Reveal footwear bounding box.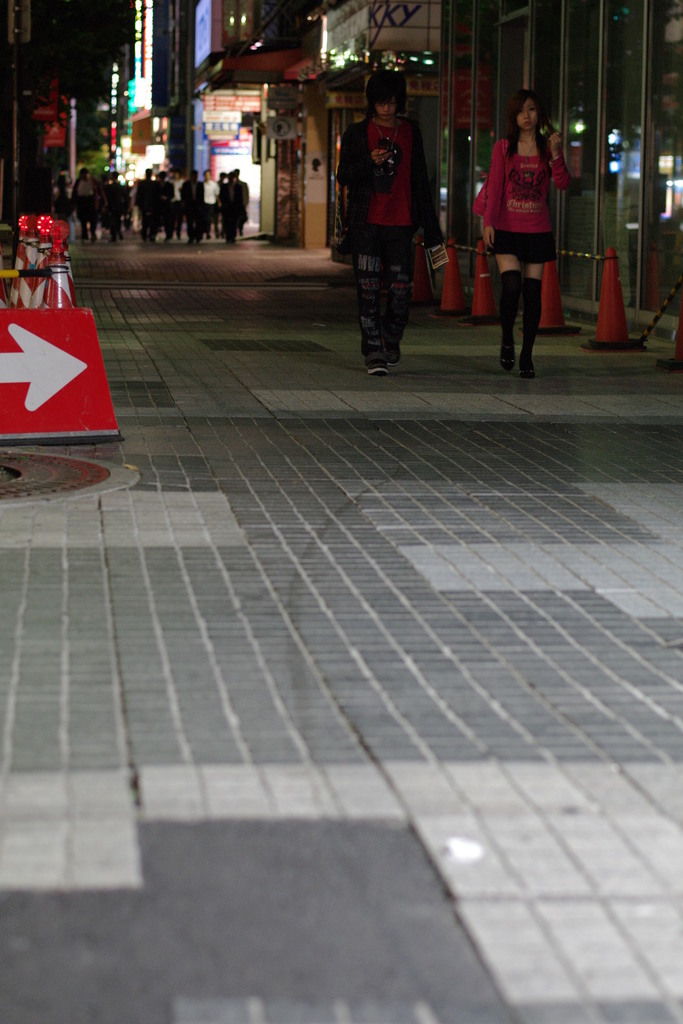
Revealed: [left=497, top=353, right=521, bottom=372].
